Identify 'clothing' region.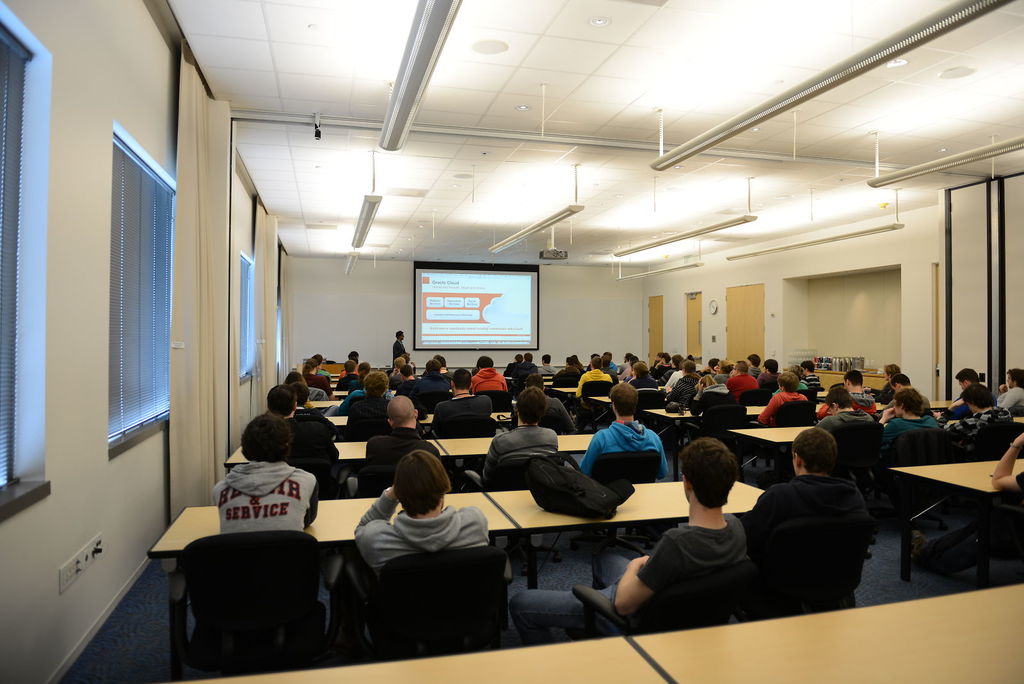
Region: [left=579, top=370, right=612, bottom=393].
